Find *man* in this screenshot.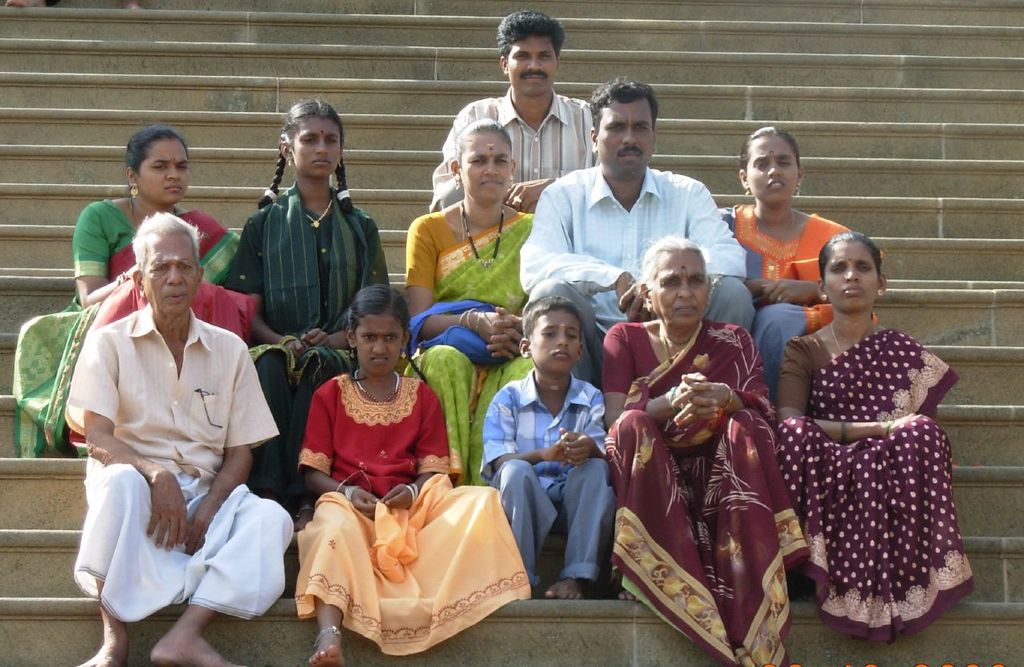
The bounding box for *man* is 63/183/270/645.
